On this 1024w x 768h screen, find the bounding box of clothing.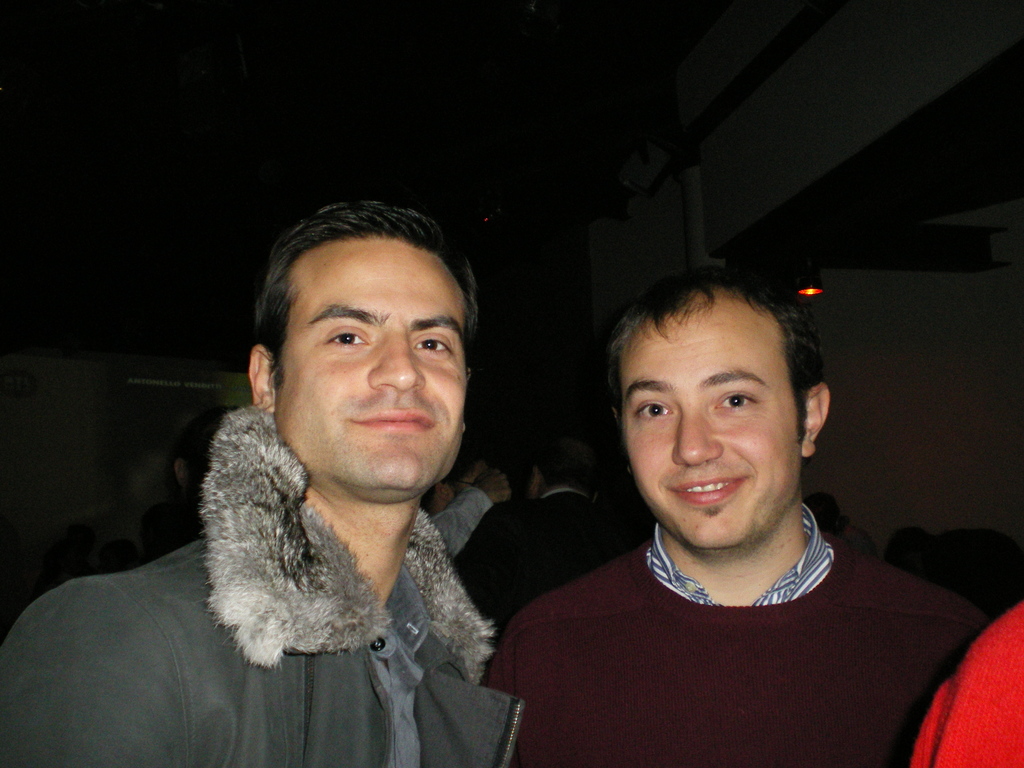
Bounding box: x1=431 y1=487 x2=491 y2=563.
